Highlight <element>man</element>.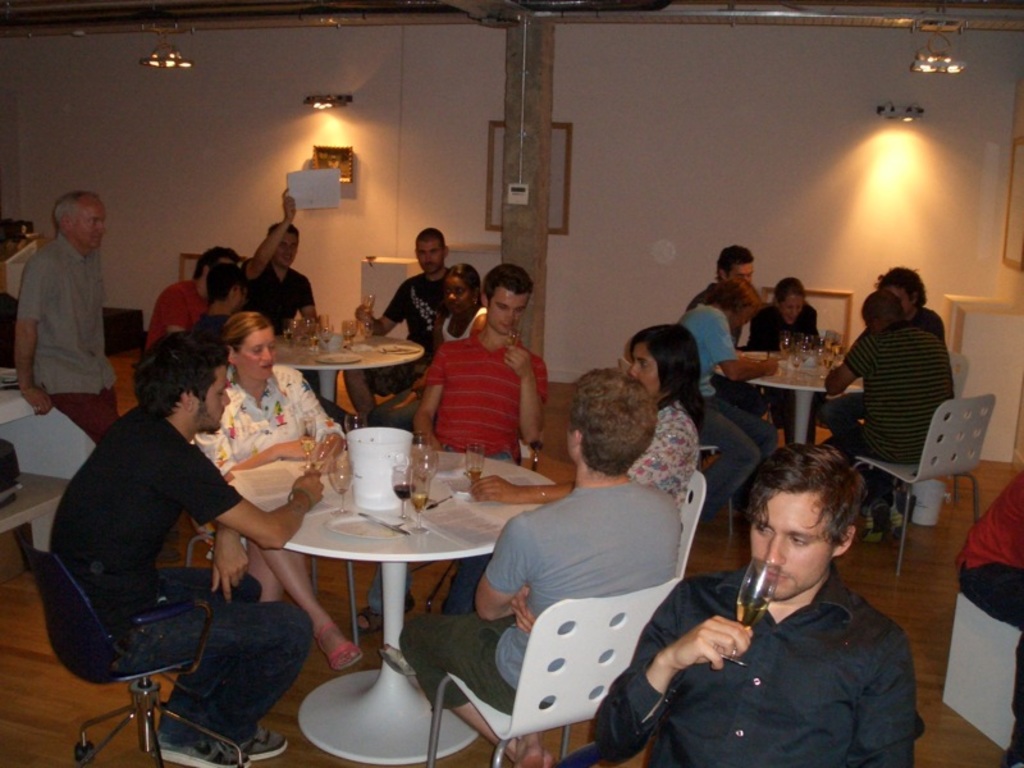
Highlighted region: <bbox>367, 260, 549, 620</bbox>.
